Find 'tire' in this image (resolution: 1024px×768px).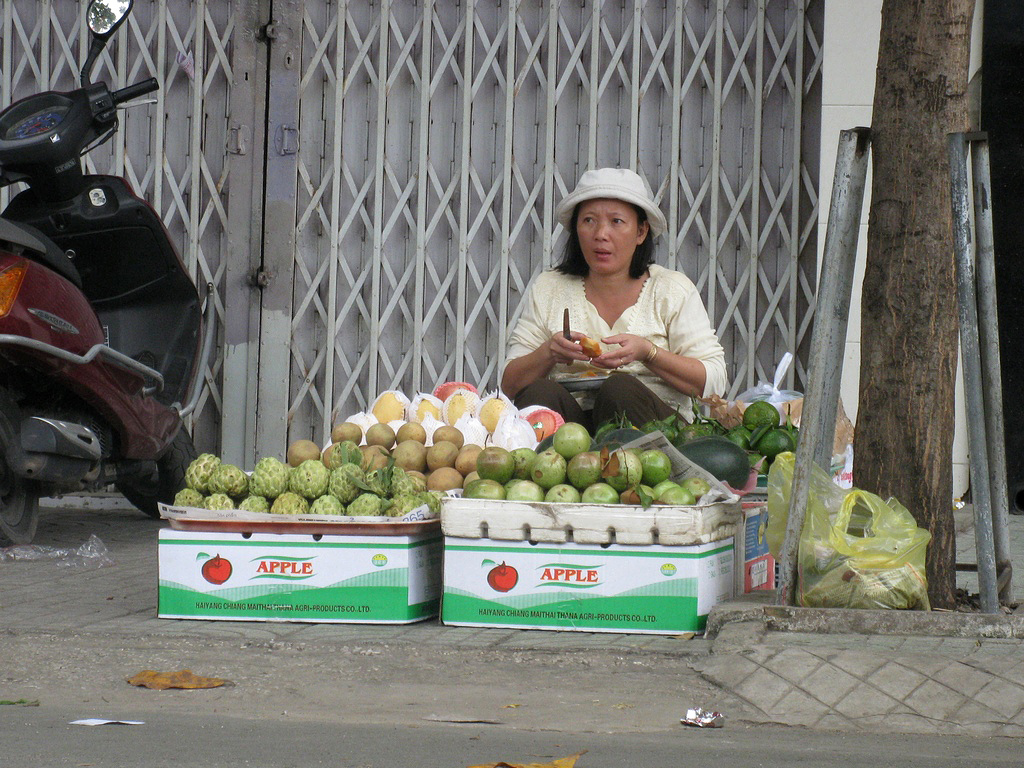
box=[0, 383, 46, 549].
